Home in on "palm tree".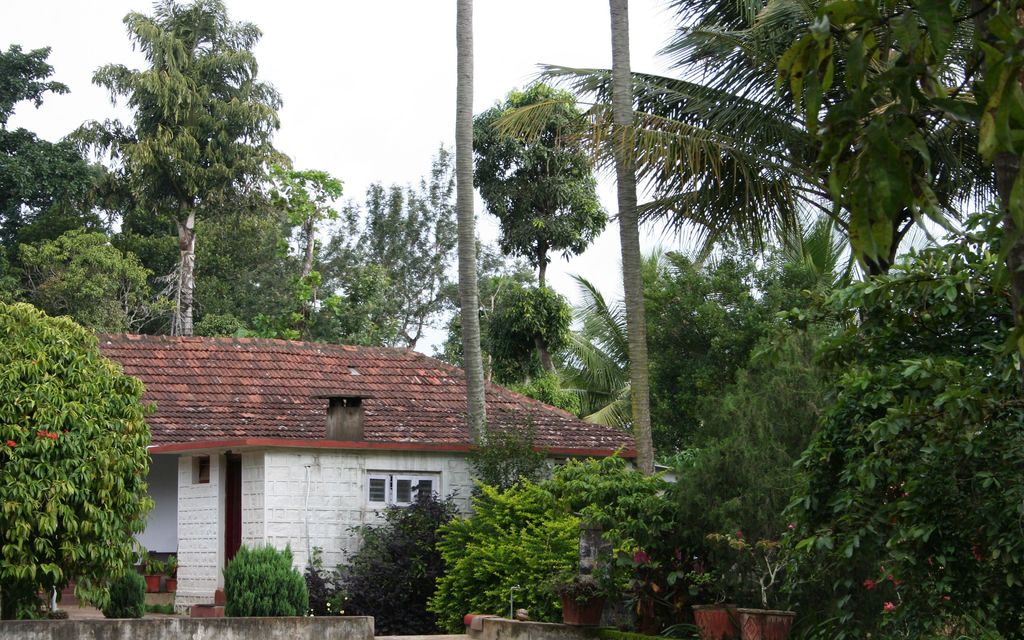
Homed in at 453/89/583/319.
